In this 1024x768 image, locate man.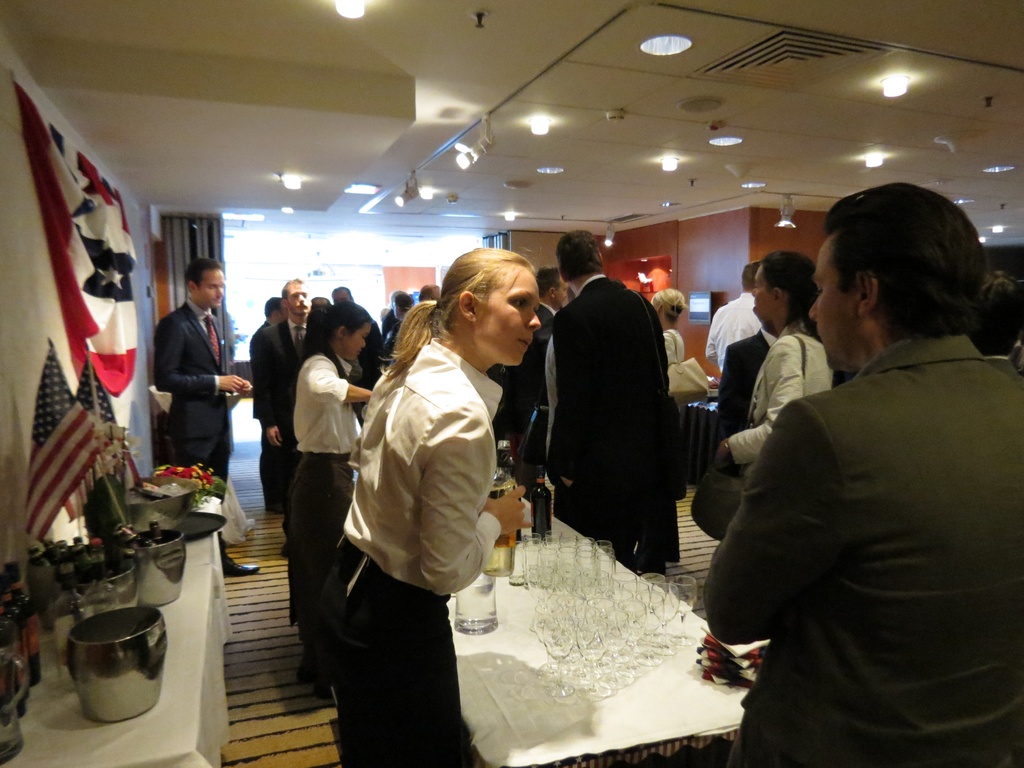
Bounding box: 543/233/680/573.
